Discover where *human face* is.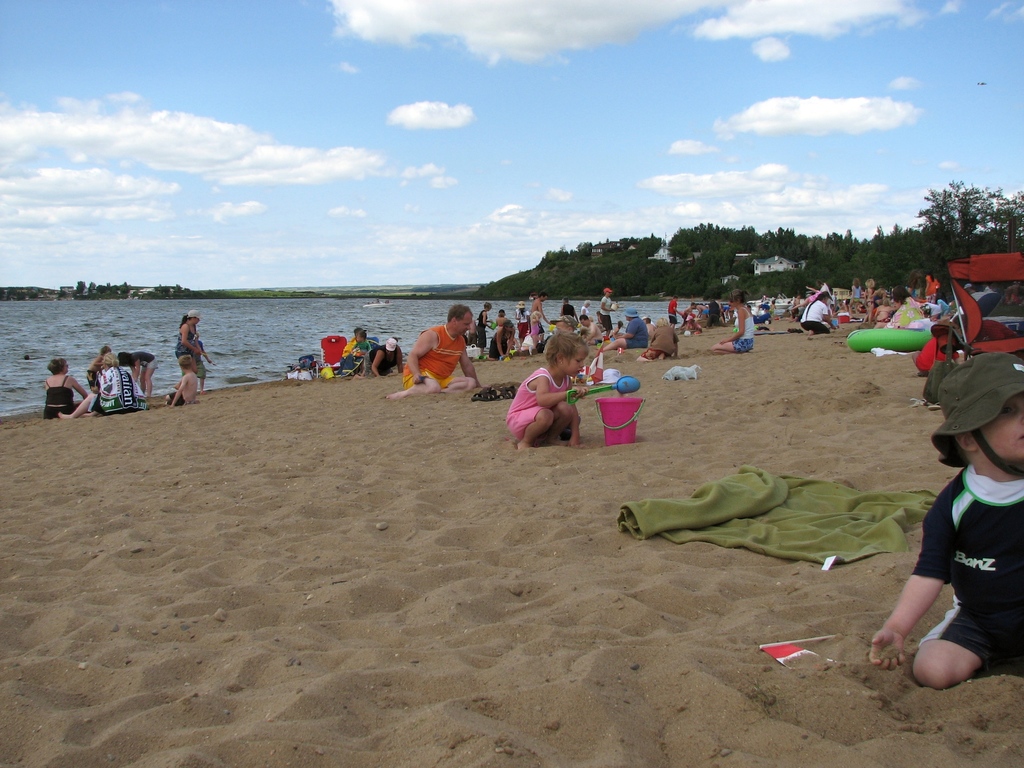
Discovered at <box>981,388,1023,459</box>.
